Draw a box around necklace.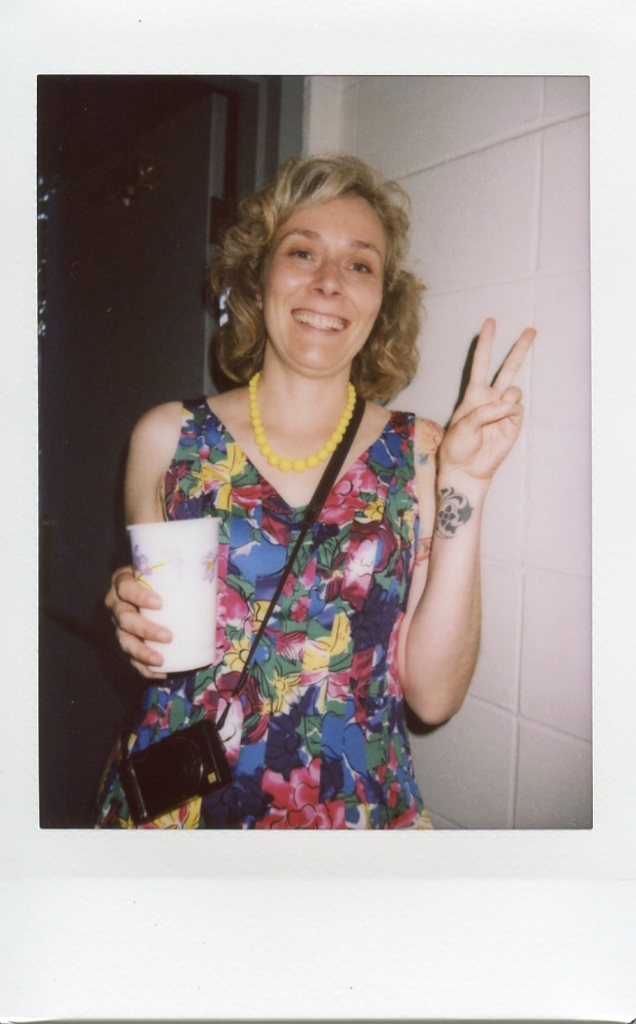
[247,368,358,475].
